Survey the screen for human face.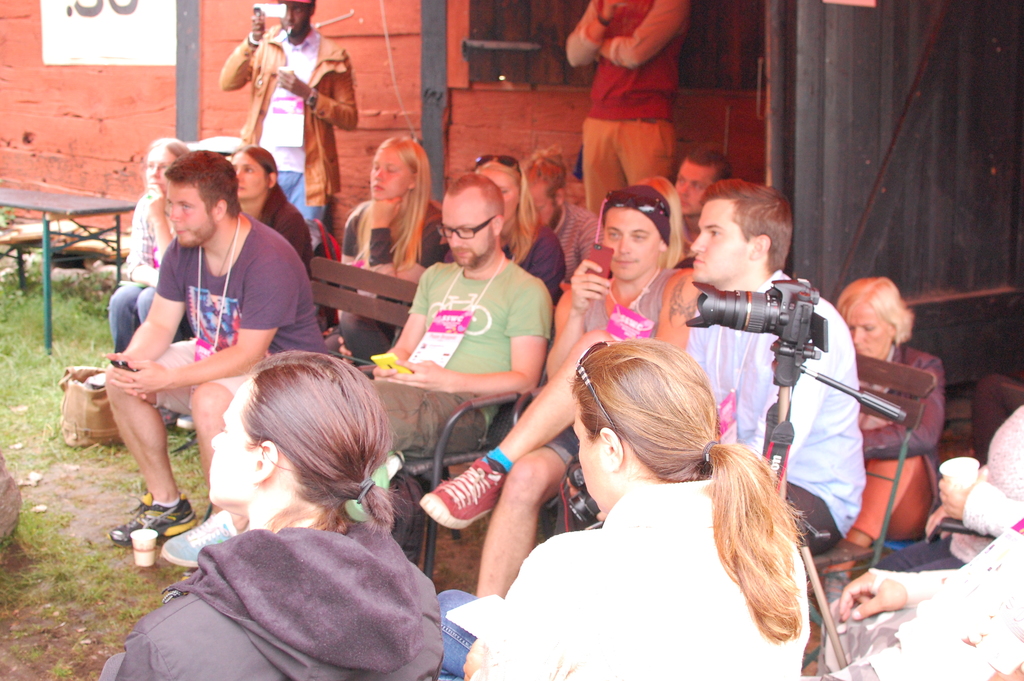
Survey found: select_region(846, 301, 893, 364).
